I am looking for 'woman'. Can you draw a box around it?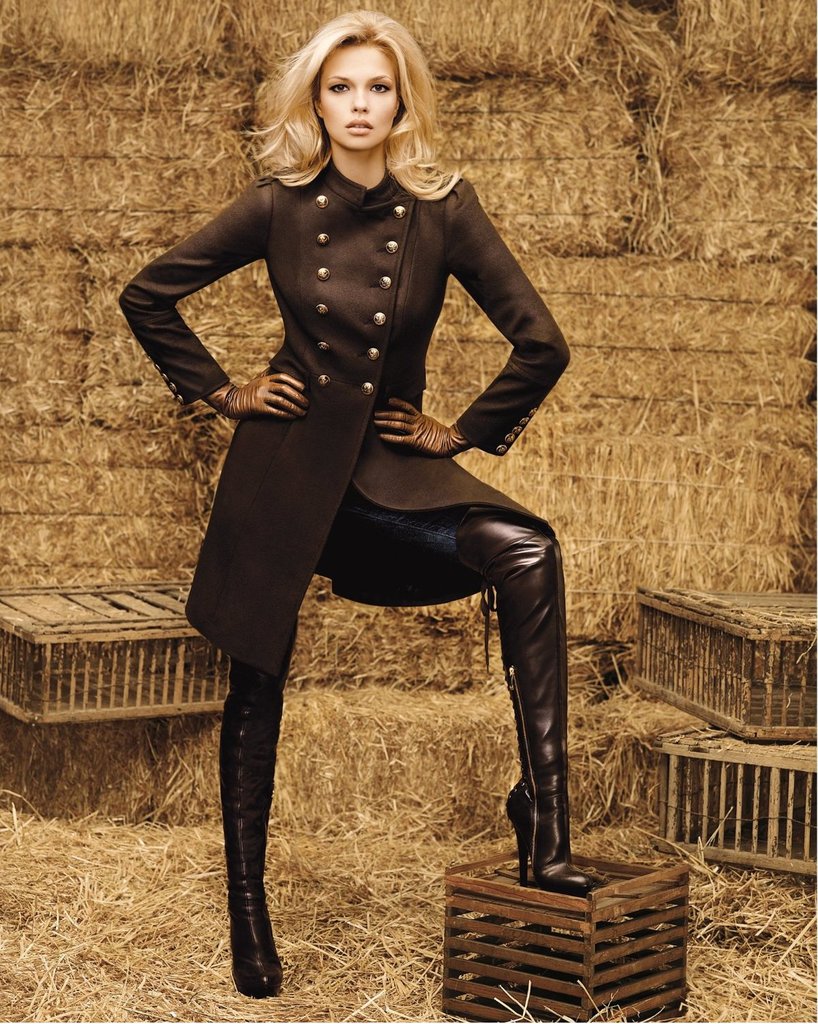
Sure, the bounding box is [left=123, top=0, right=582, bottom=978].
